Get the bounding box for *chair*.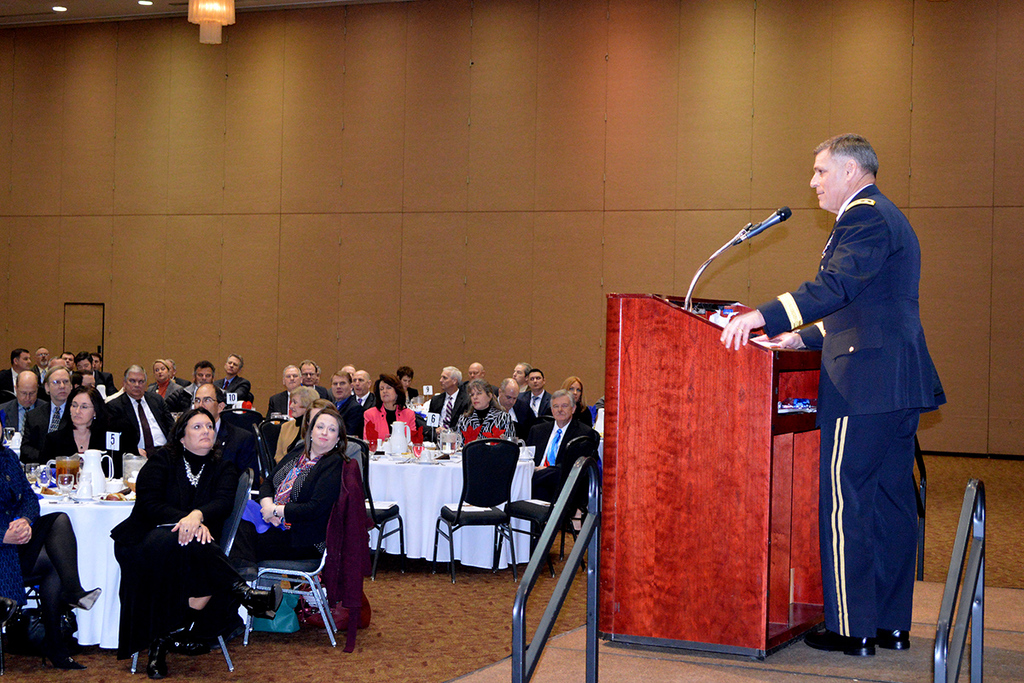
box(260, 415, 291, 476).
